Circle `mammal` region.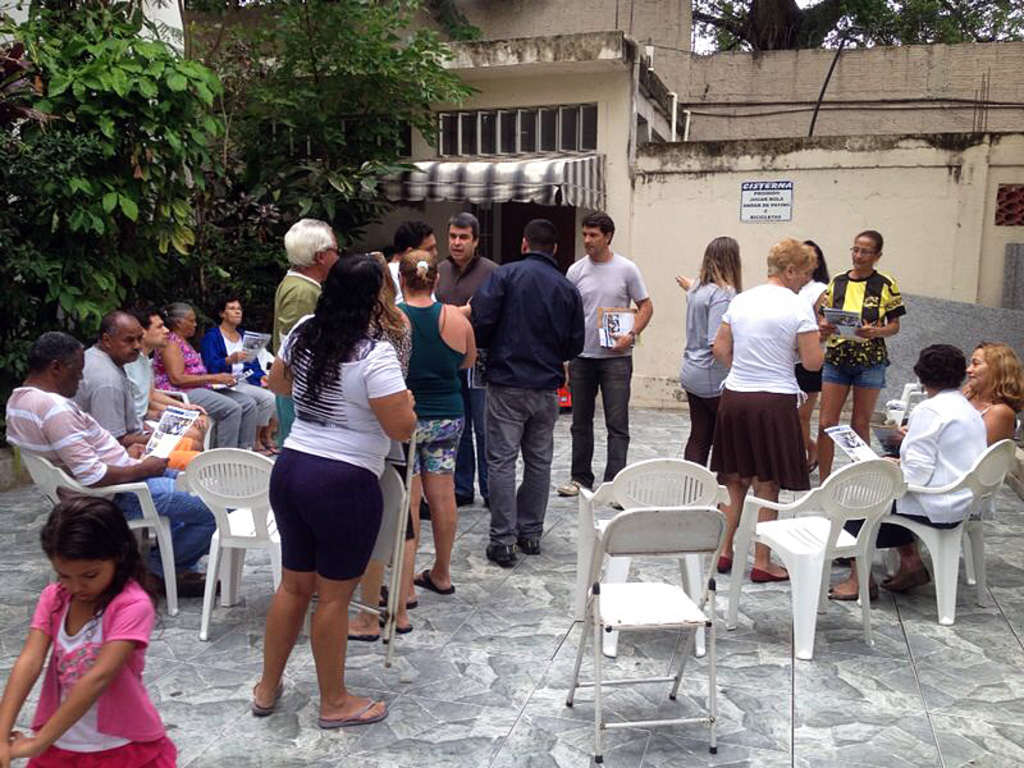
Region: select_region(269, 214, 335, 365).
